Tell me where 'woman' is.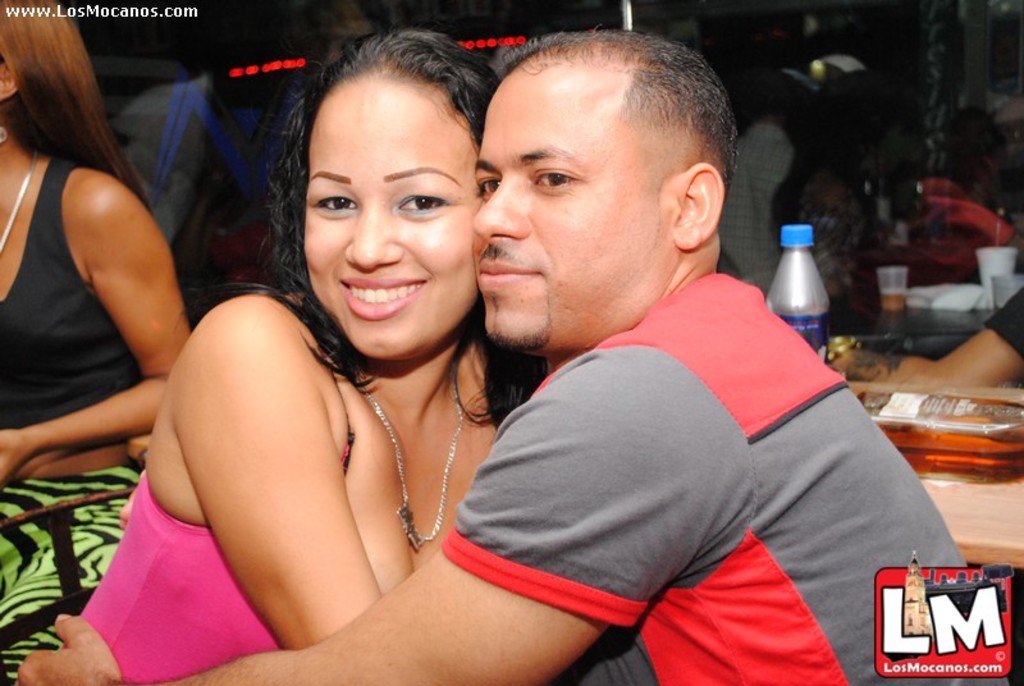
'woman' is at bbox=(99, 44, 666, 680).
